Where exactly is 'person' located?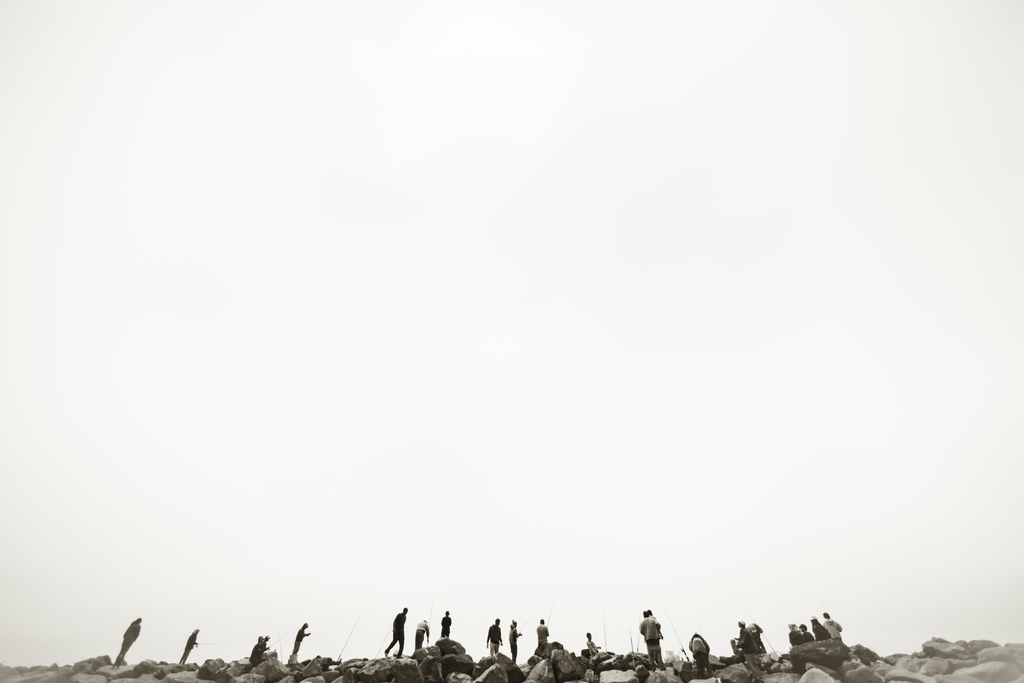
Its bounding box is {"x1": 735, "y1": 620, "x2": 764, "y2": 682}.
